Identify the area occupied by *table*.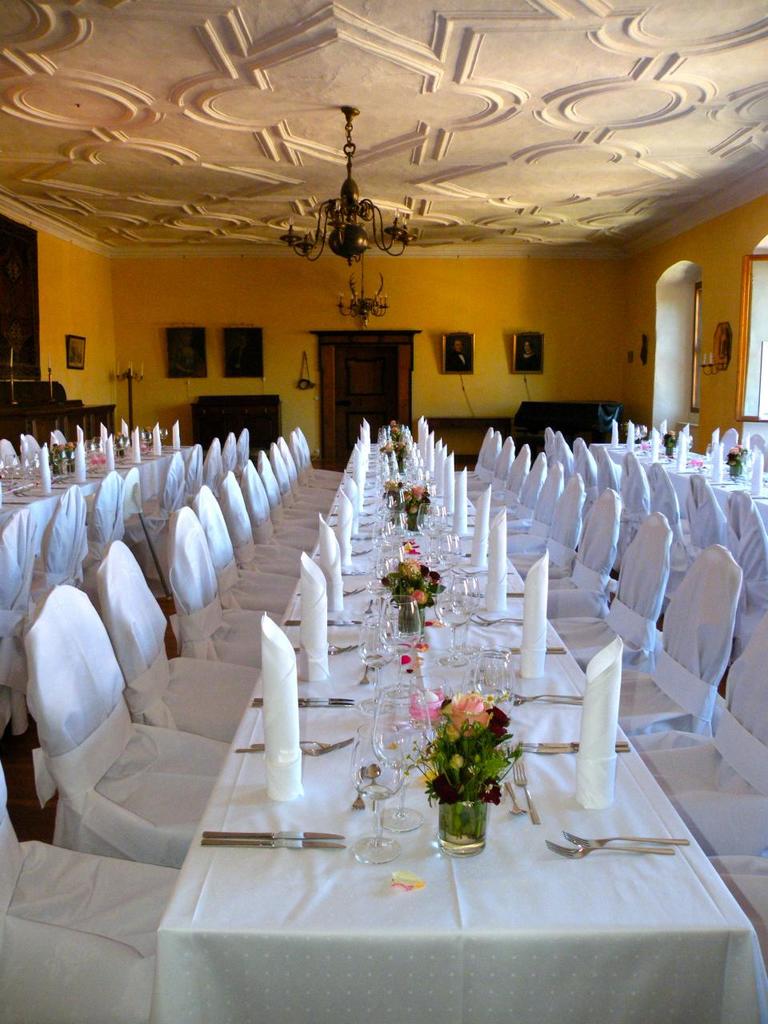
Area: x1=0, y1=442, x2=181, y2=528.
